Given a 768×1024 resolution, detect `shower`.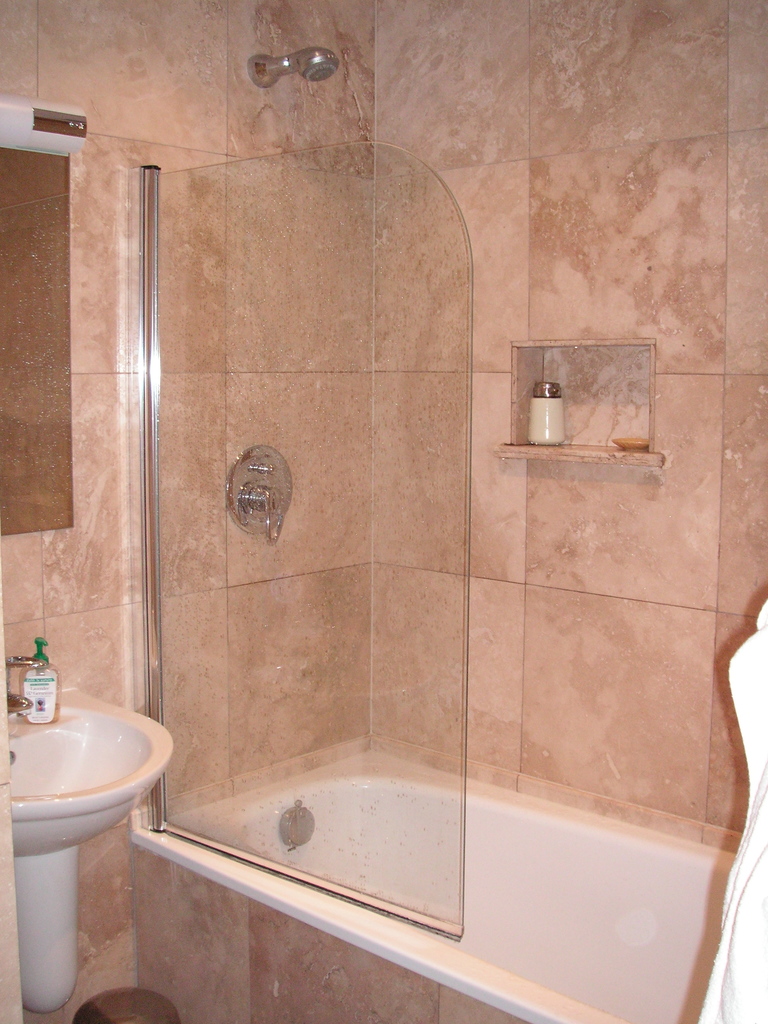
BBox(248, 46, 337, 88).
